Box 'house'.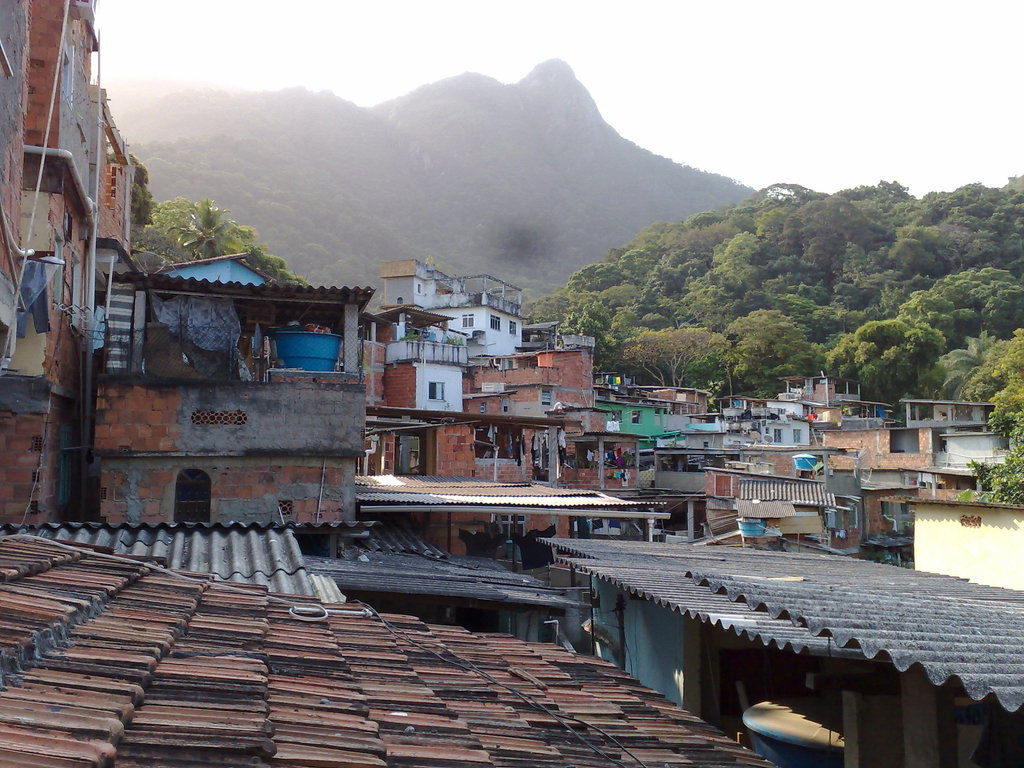
0:0:29:372.
